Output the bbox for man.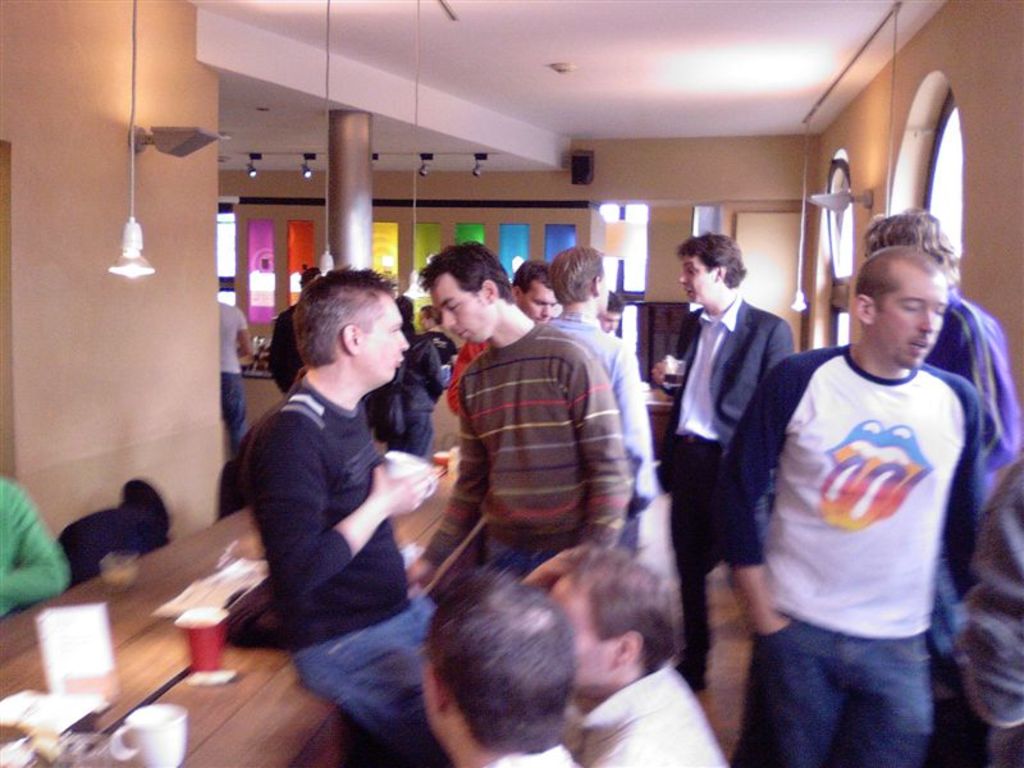
[x1=420, y1=306, x2=456, y2=365].
